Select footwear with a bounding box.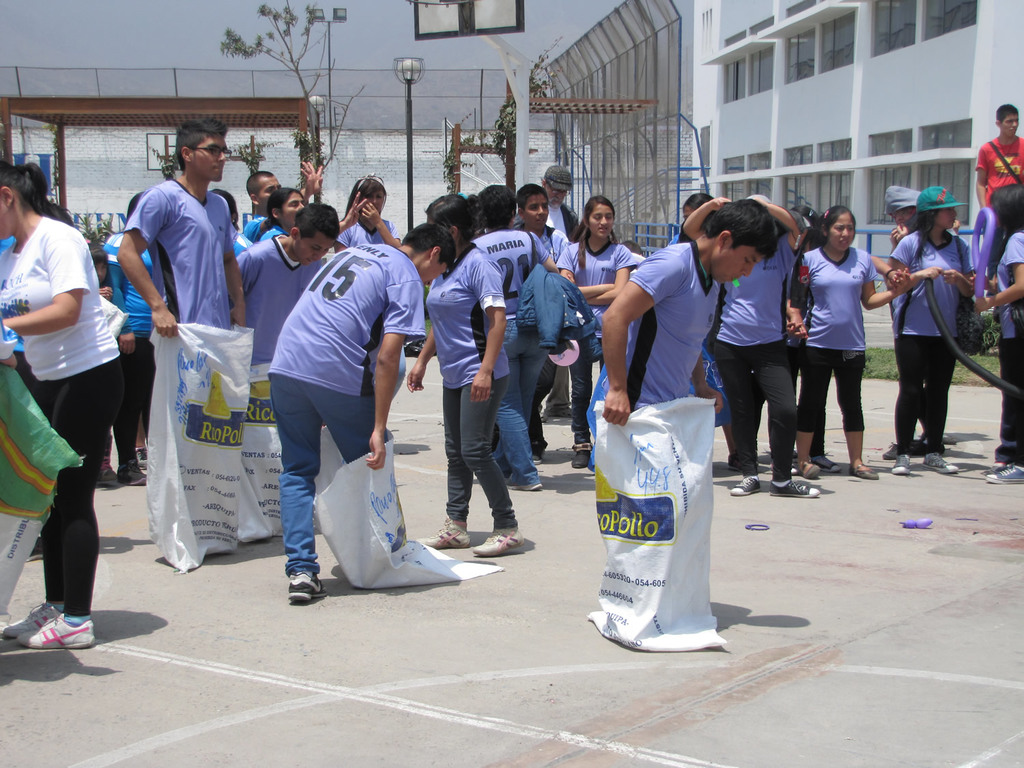
crop(1, 597, 61, 638).
